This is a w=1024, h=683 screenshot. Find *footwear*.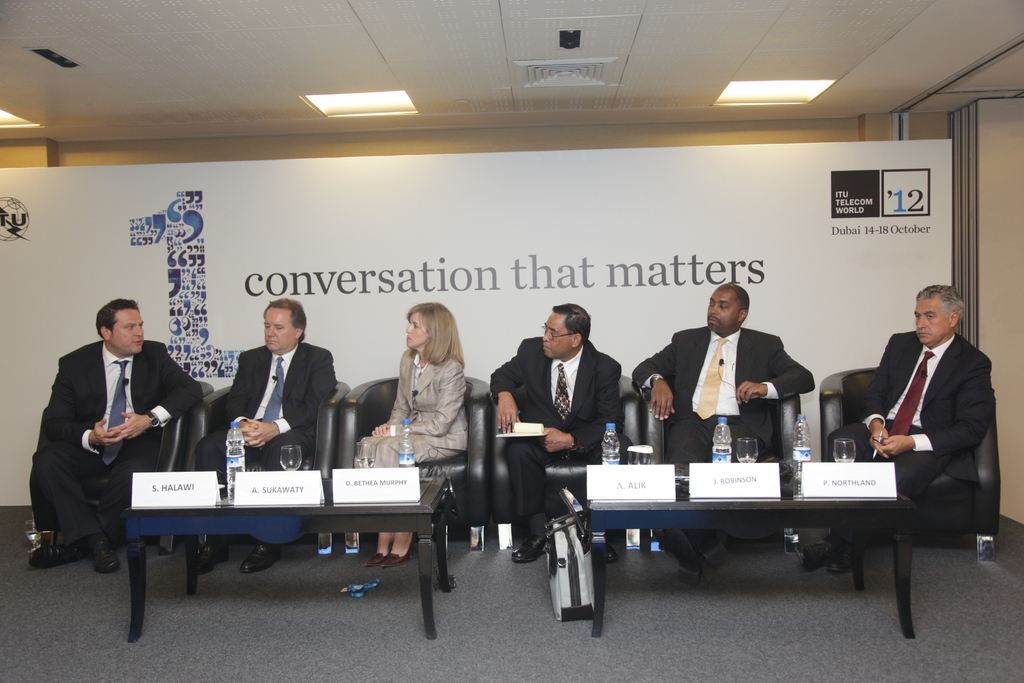
Bounding box: [x1=95, y1=536, x2=124, y2=569].
